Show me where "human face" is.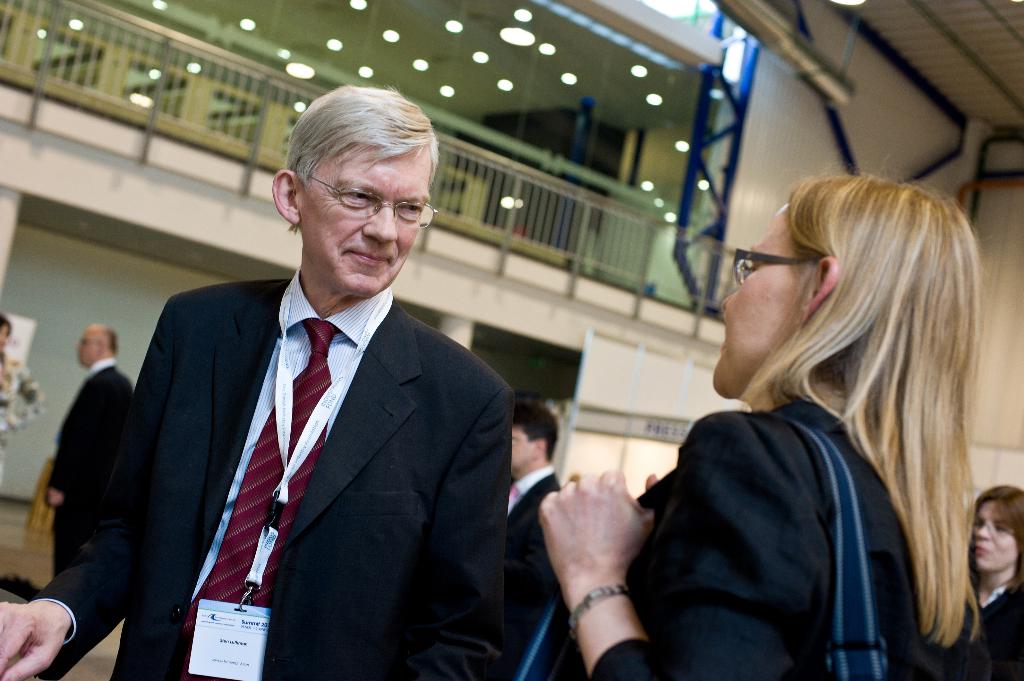
"human face" is at box(510, 425, 532, 469).
